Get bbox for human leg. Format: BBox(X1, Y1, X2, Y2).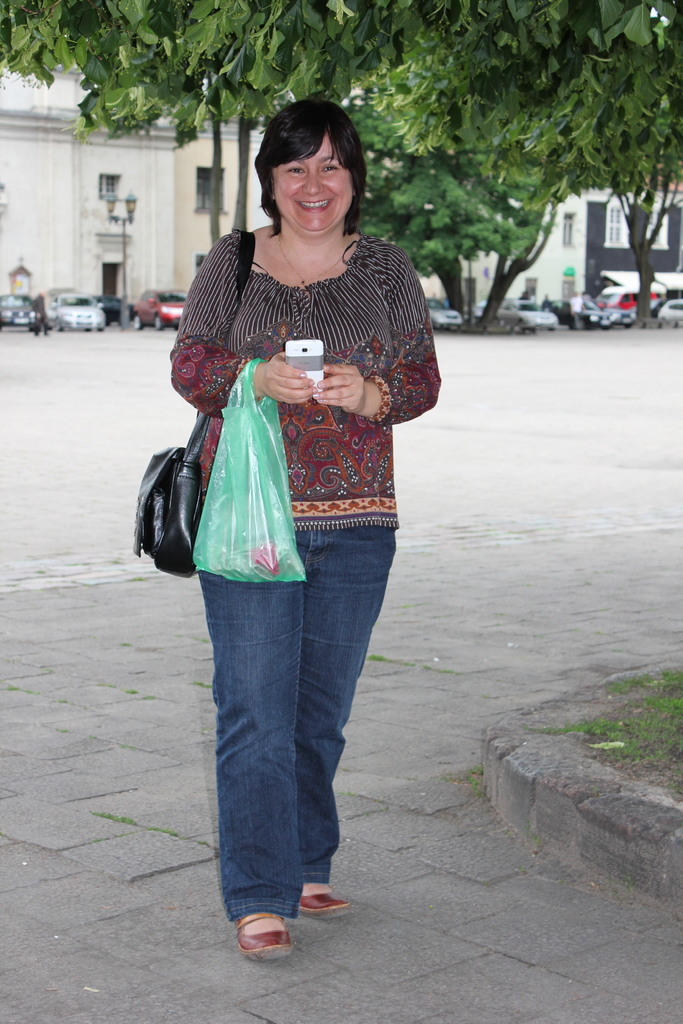
BBox(300, 524, 399, 915).
